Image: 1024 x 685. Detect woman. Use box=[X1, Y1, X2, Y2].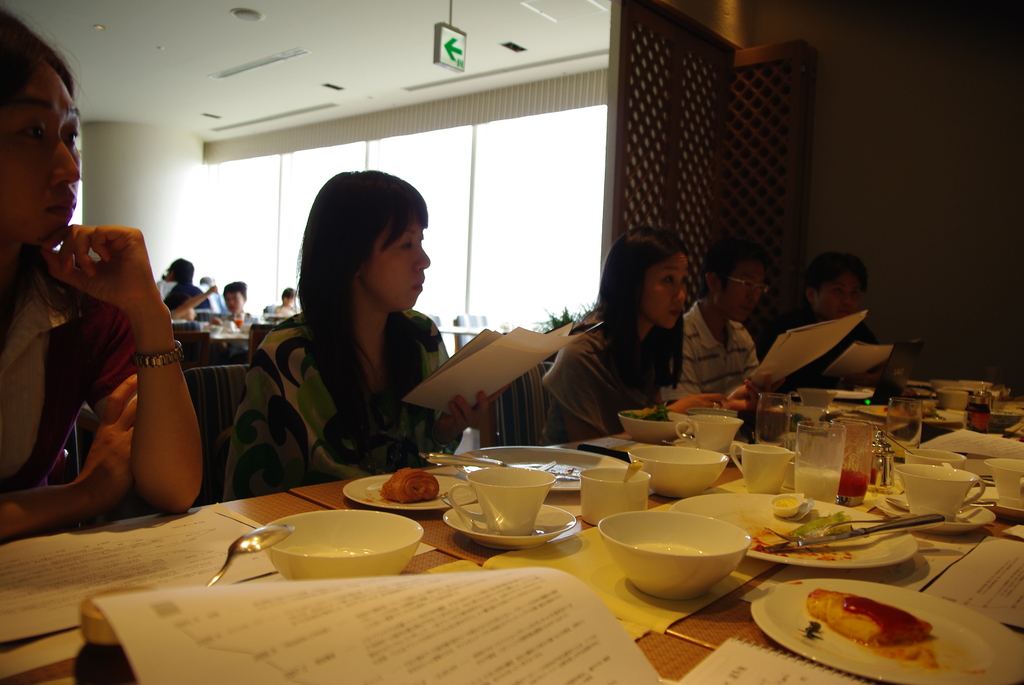
box=[538, 219, 763, 448].
